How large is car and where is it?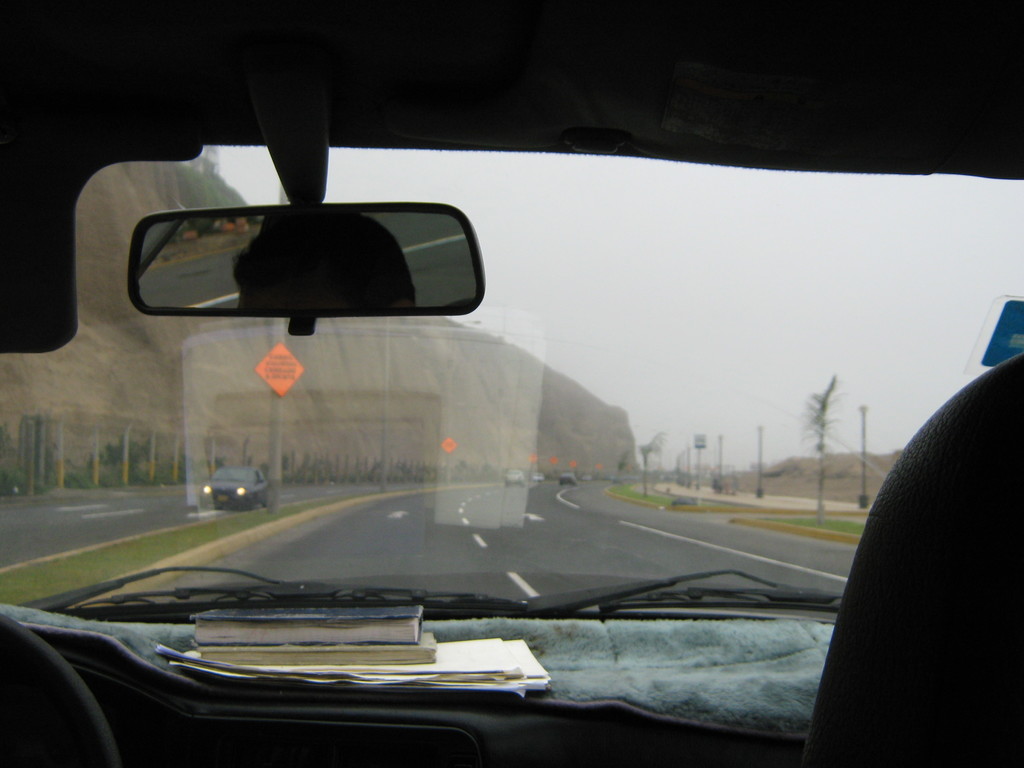
Bounding box: (198,463,270,516).
